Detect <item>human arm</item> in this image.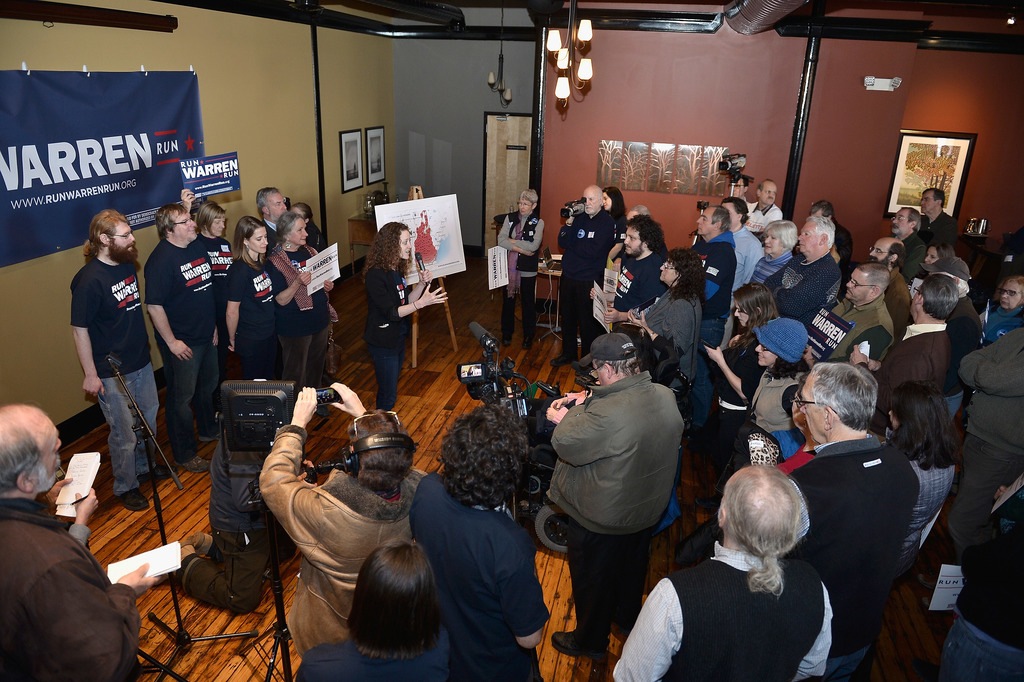
Detection: locate(774, 267, 842, 320).
